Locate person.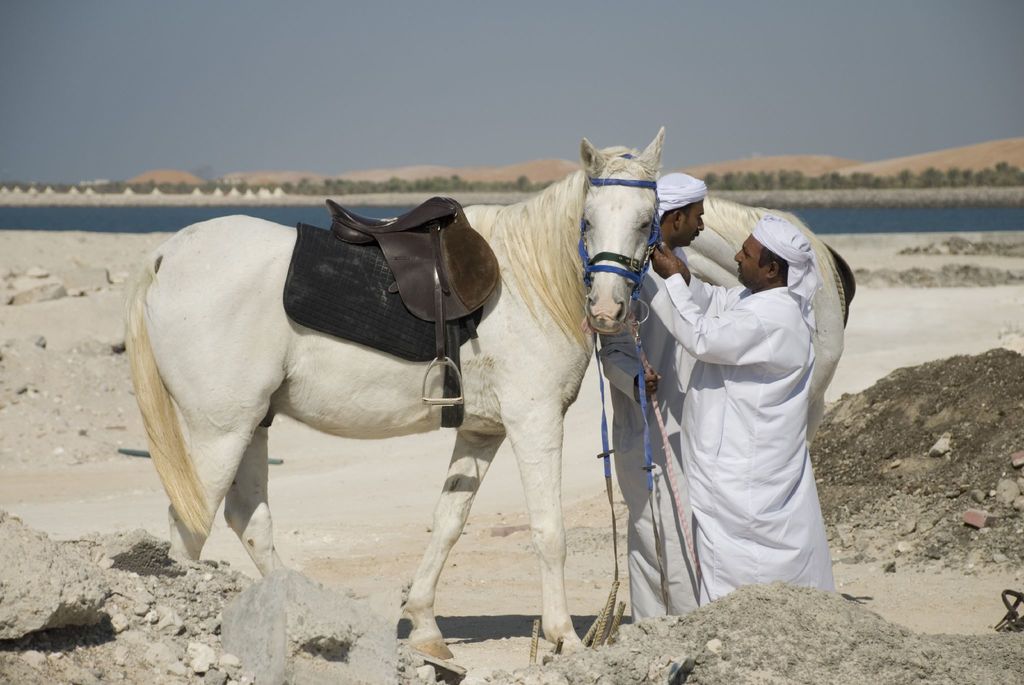
Bounding box: bbox(600, 173, 725, 621).
